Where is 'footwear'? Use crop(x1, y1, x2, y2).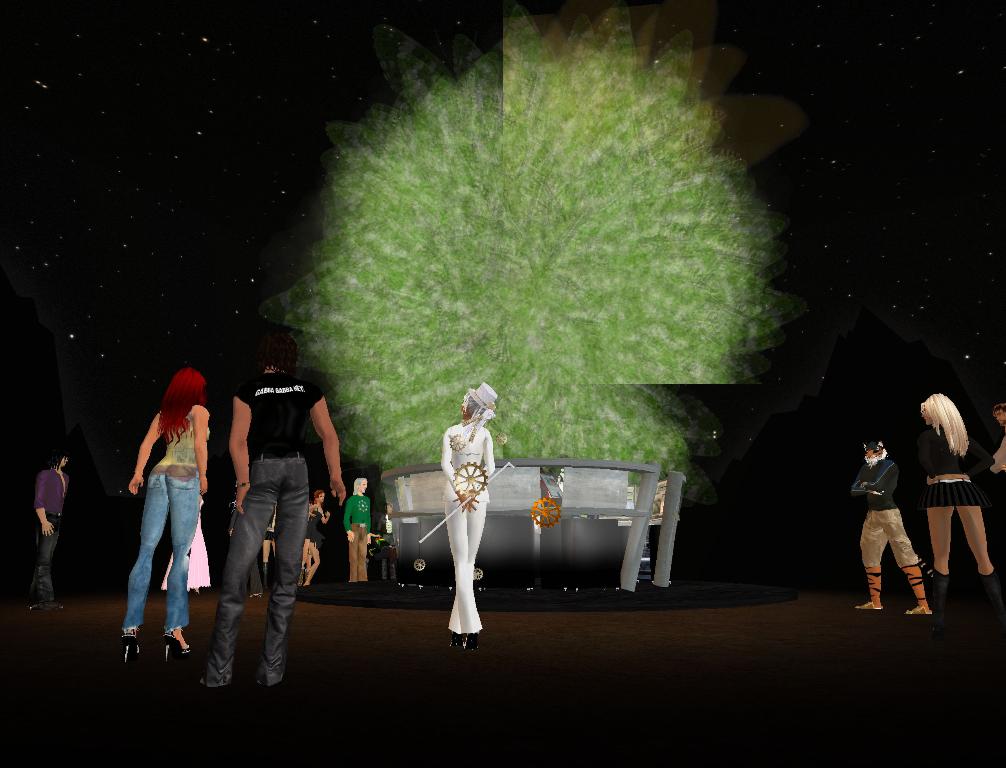
crop(463, 626, 479, 652).
